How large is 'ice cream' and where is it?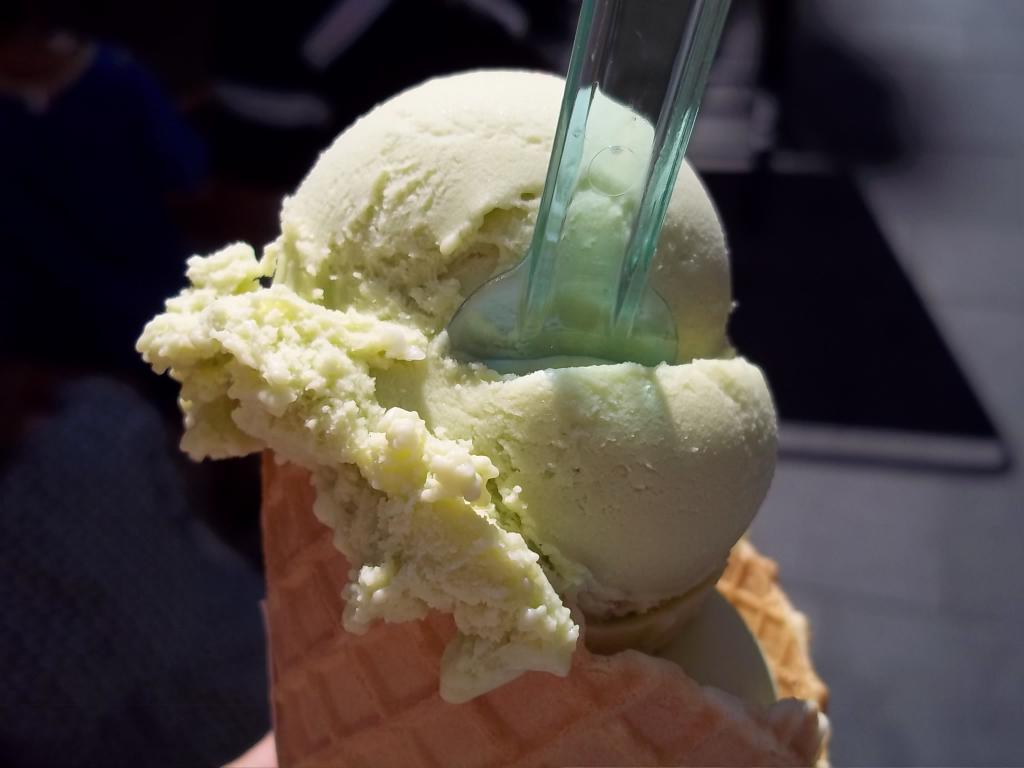
Bounding box: {"x1": 133, "y1": 60, "x2": 831, "y2": 767}.
